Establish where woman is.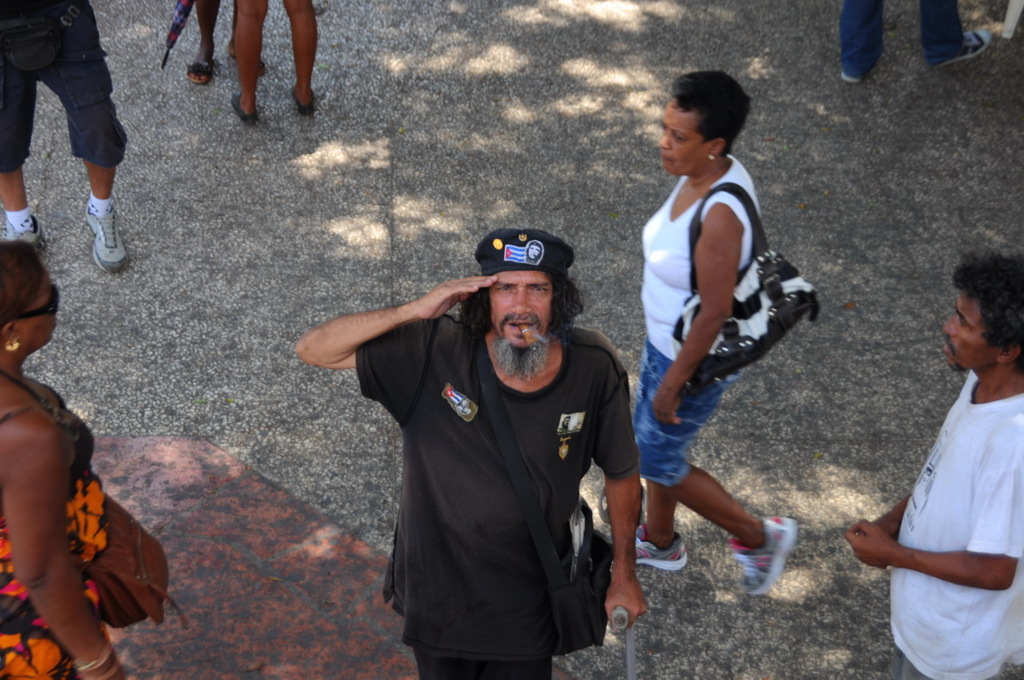
Established at 0:237:111:679.
